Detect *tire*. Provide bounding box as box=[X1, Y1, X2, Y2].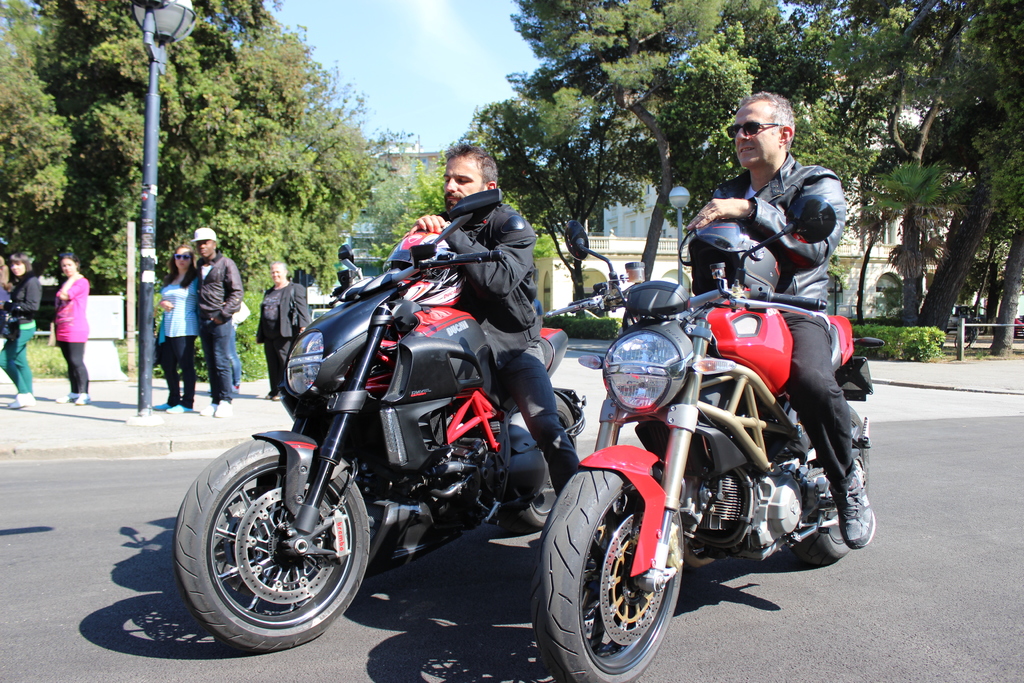
box=[182, 446, 363, 648].
